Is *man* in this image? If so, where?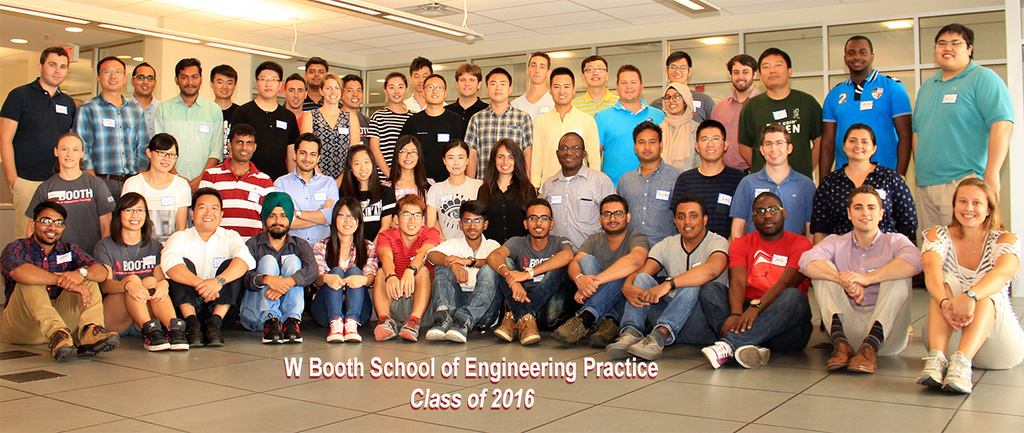
Yes, at box=[358, 78, 426, 181].
